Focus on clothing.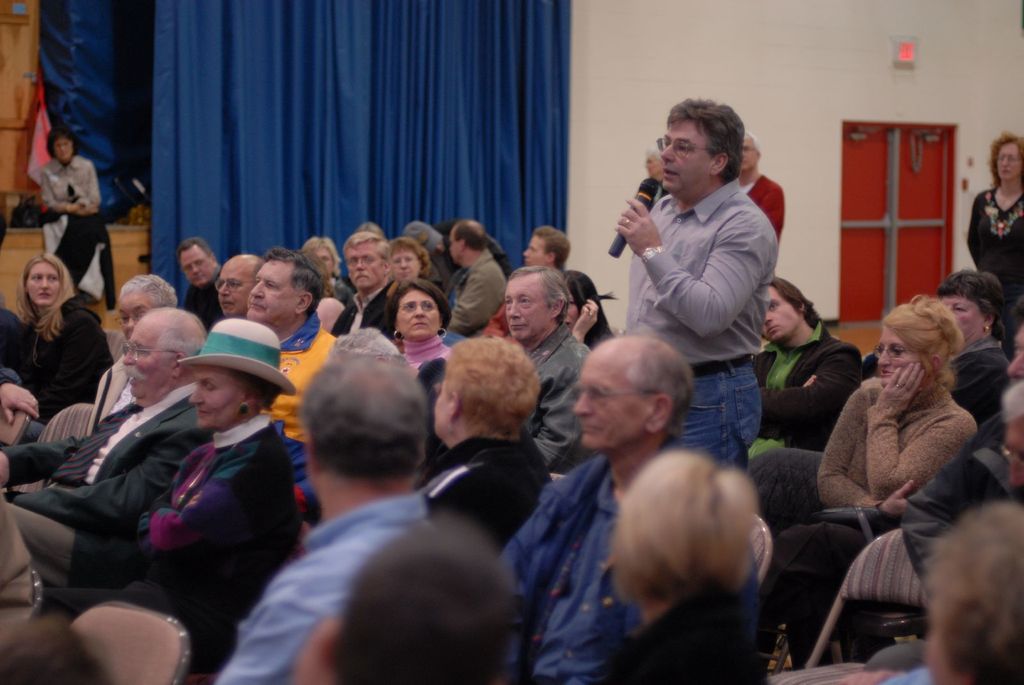
Focused at crop(276, 306, 338, 510).
